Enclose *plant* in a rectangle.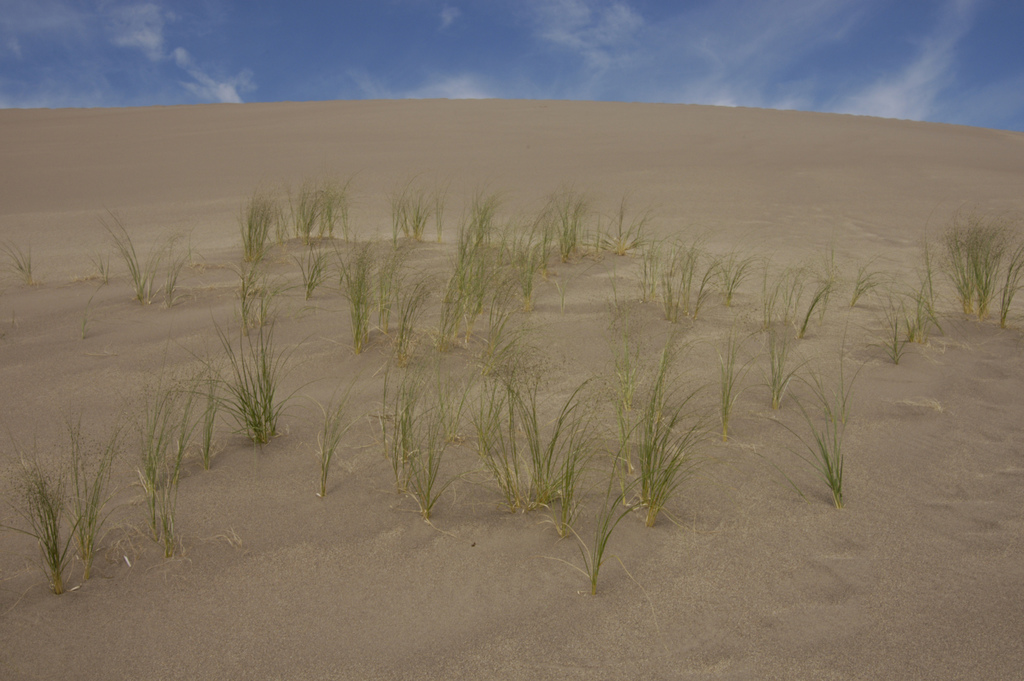
crop(339, 248, 390, 354).
